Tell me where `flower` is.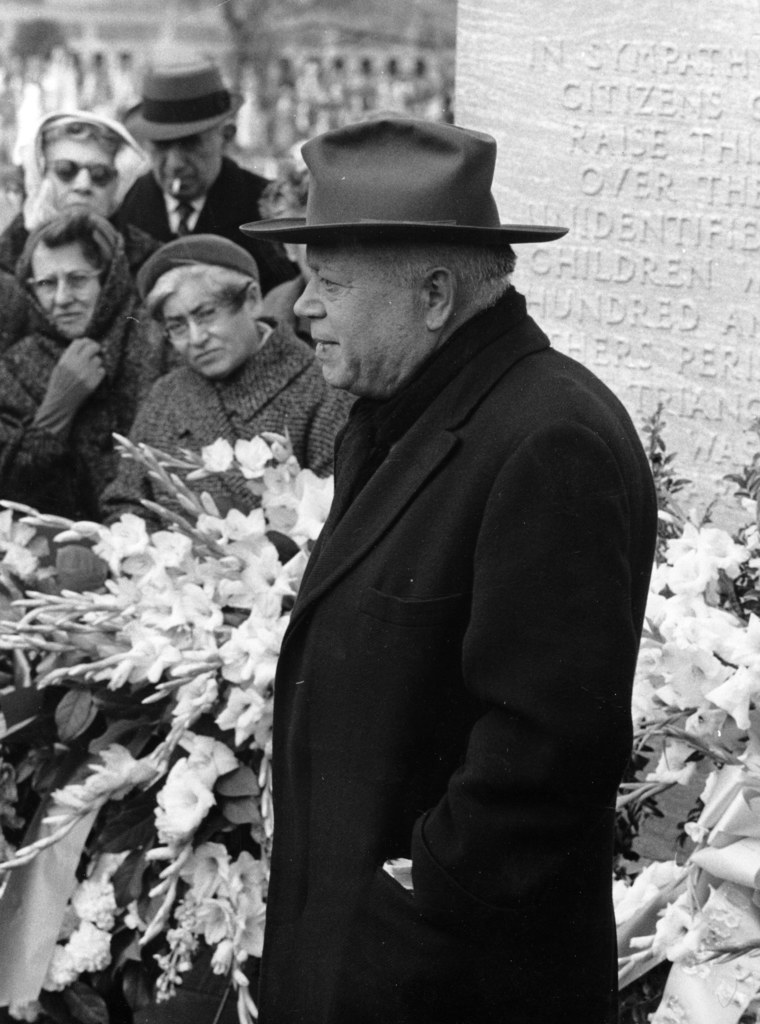
`flower` is at <bbox>202, 436, 231, 470</bbox>.
